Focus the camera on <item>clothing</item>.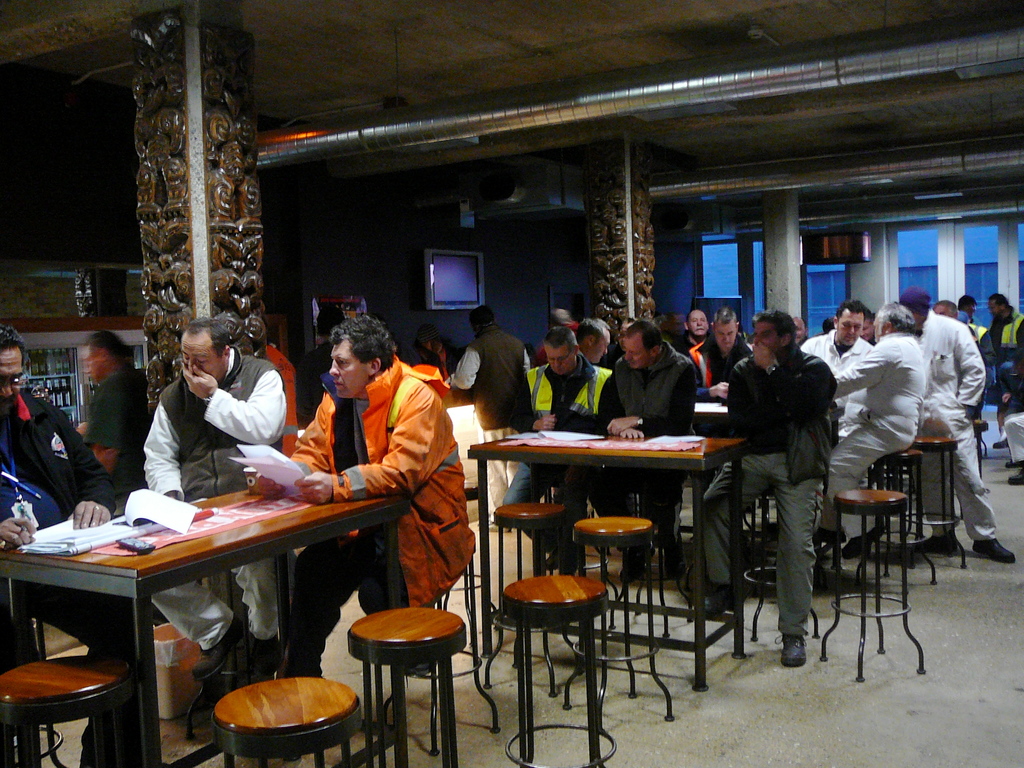
Focus region: bbox(901, 307, 1007, 544).
